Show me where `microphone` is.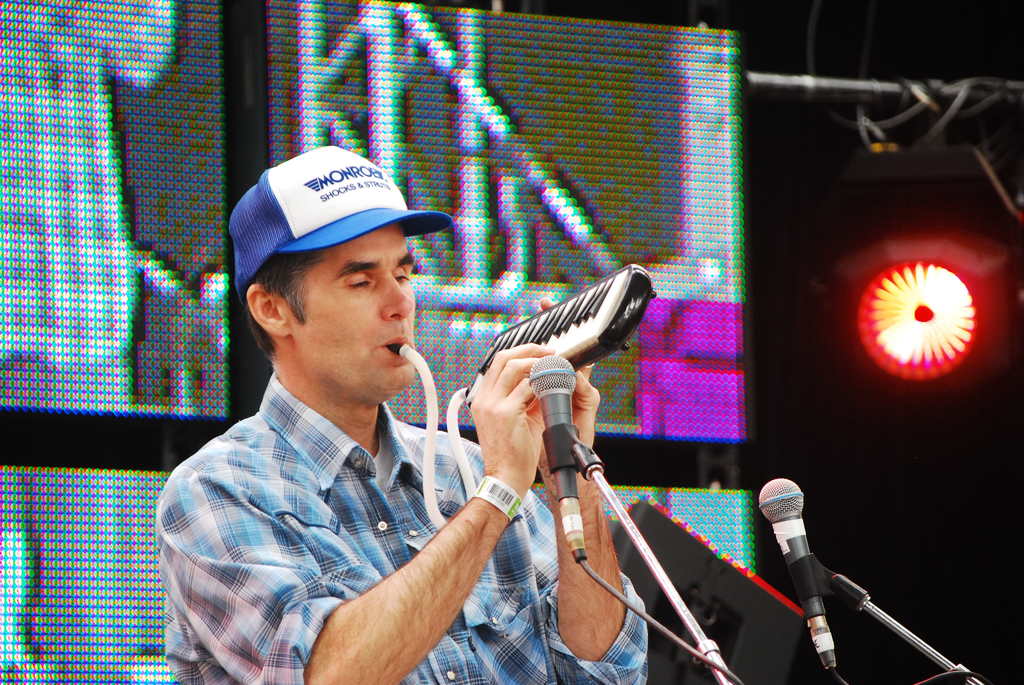
`microphone` is at rect(525, 356, 580, 562).
